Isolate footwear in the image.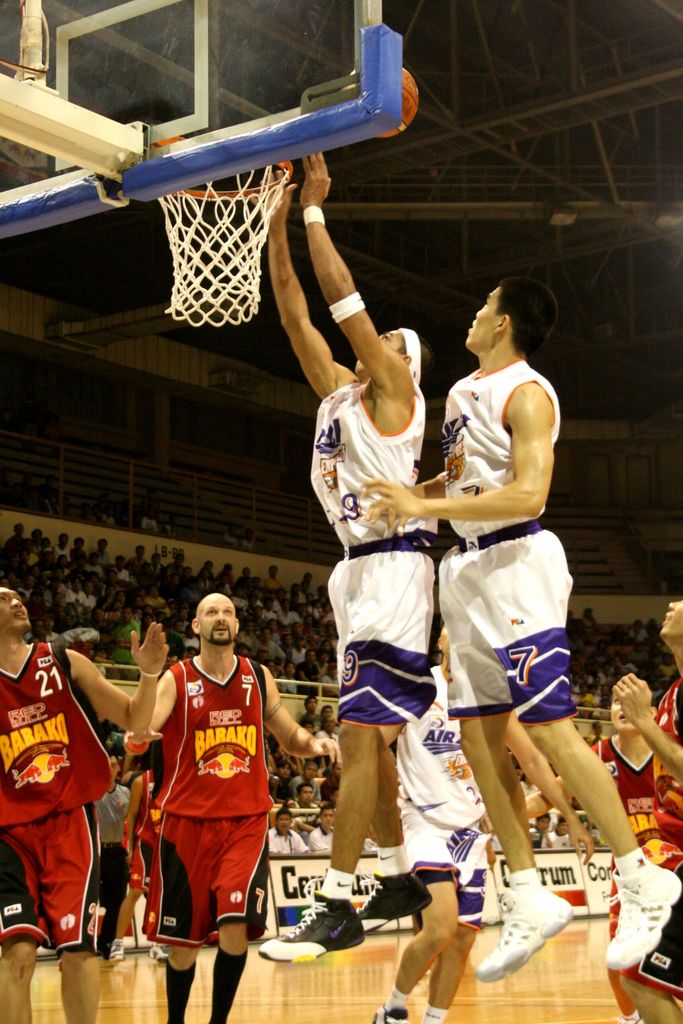
Isolated region: locate(370, 1003, 411, 1022).
